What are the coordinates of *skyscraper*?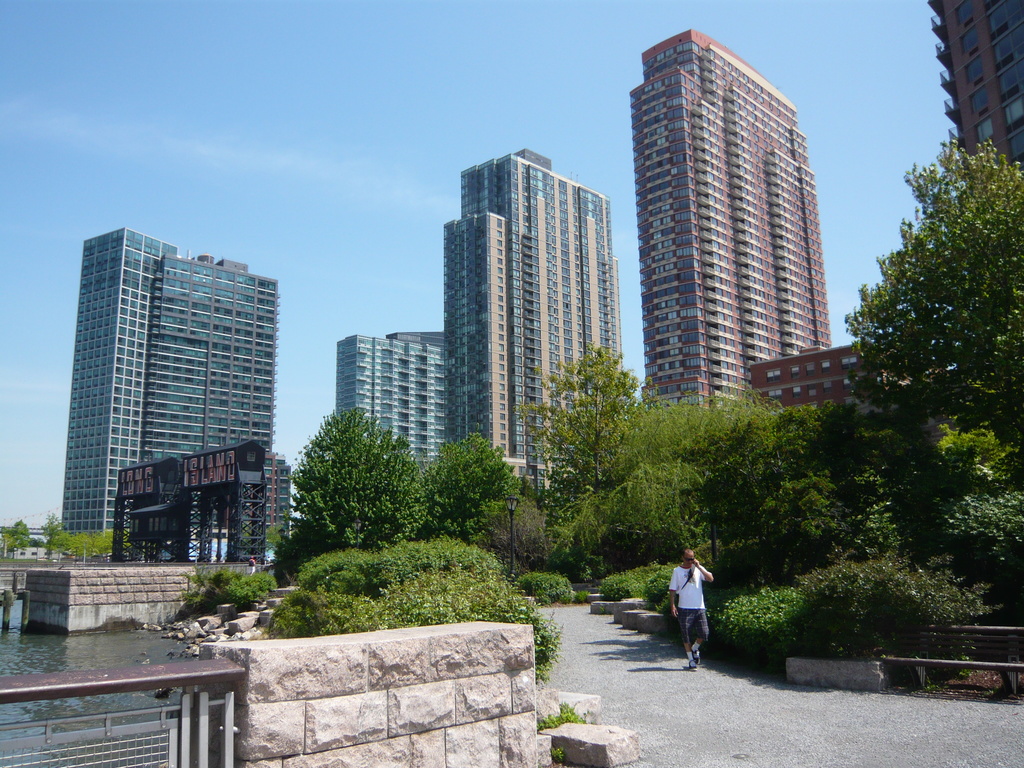
pyautogui.locateOnScreen(755, 337, 859, 420).
